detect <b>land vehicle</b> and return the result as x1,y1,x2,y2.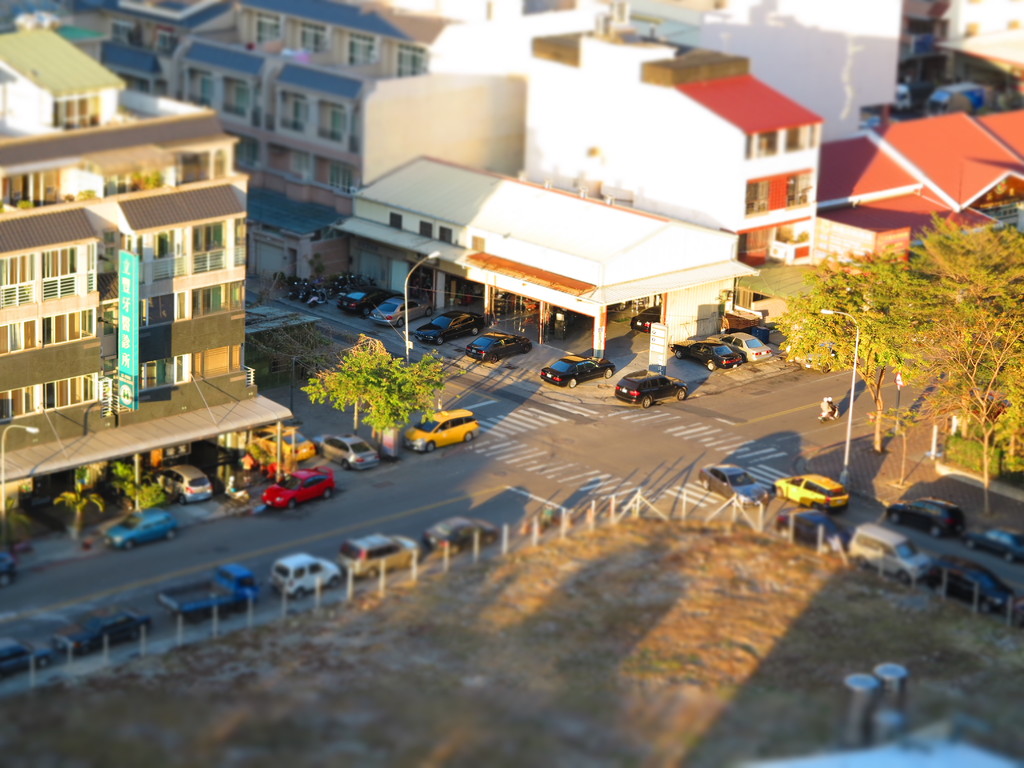
848,524,932,585.
